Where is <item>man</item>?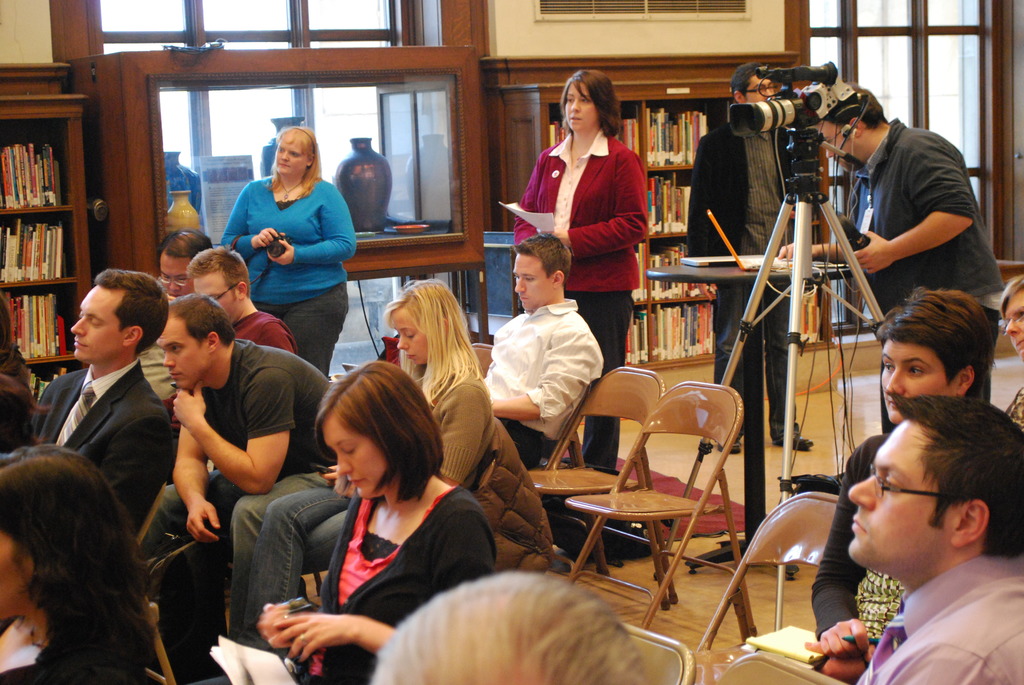
(left=184, top=246, right=300, bottom=356).
